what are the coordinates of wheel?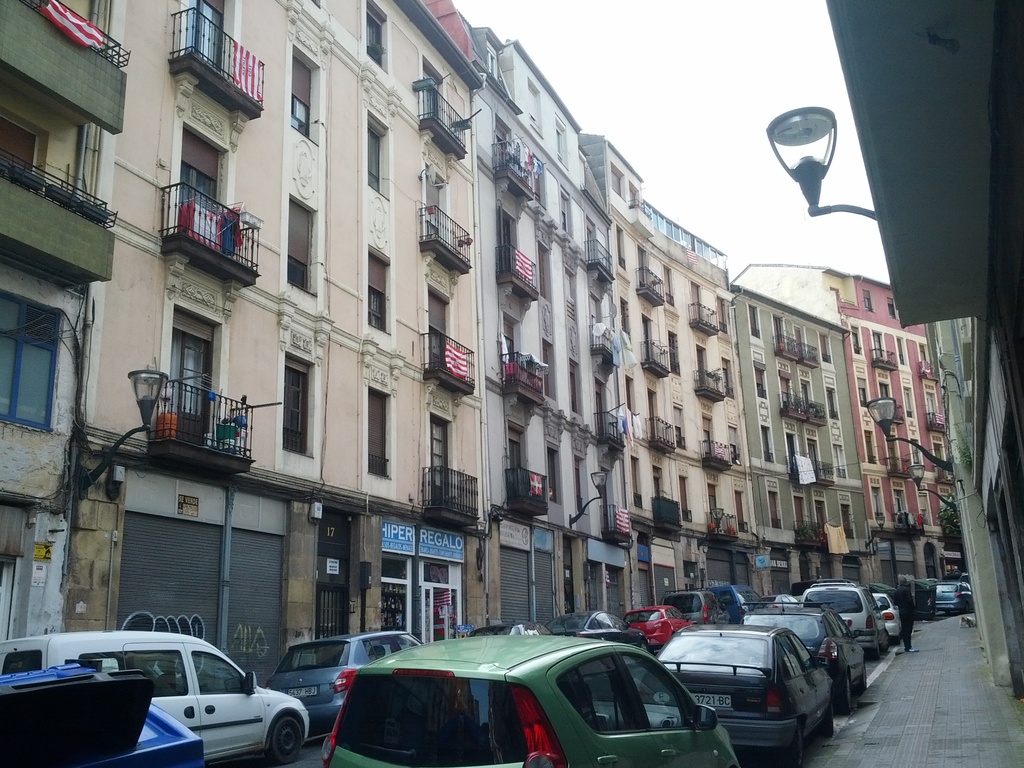
(x1=881, y1=629, x2=891, y2=653).
